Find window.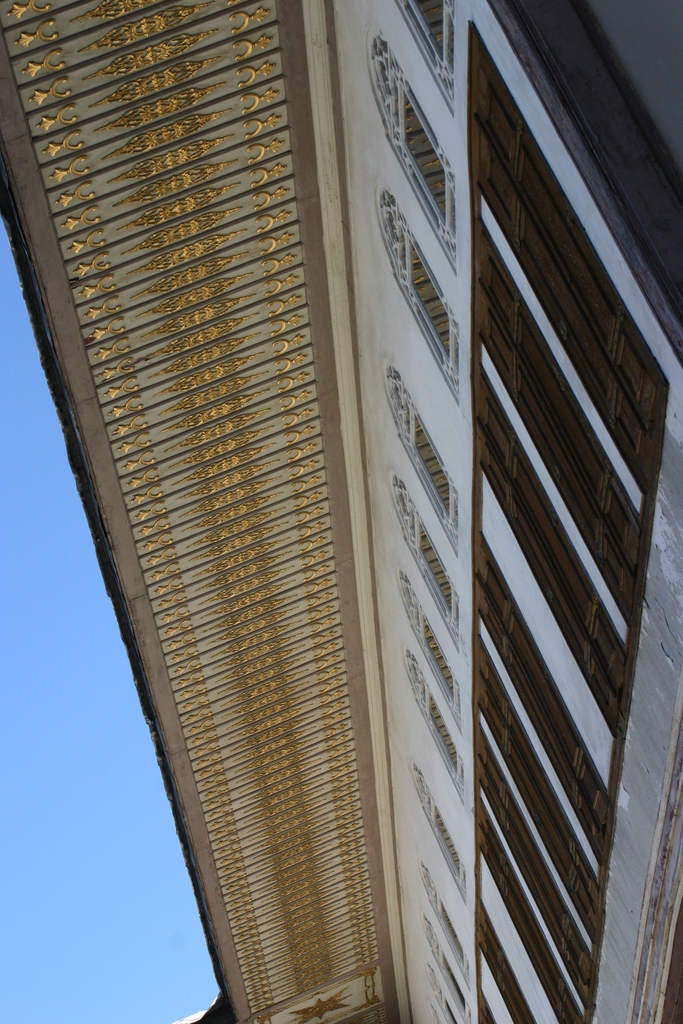
detection(365, 349, 463, 525).
